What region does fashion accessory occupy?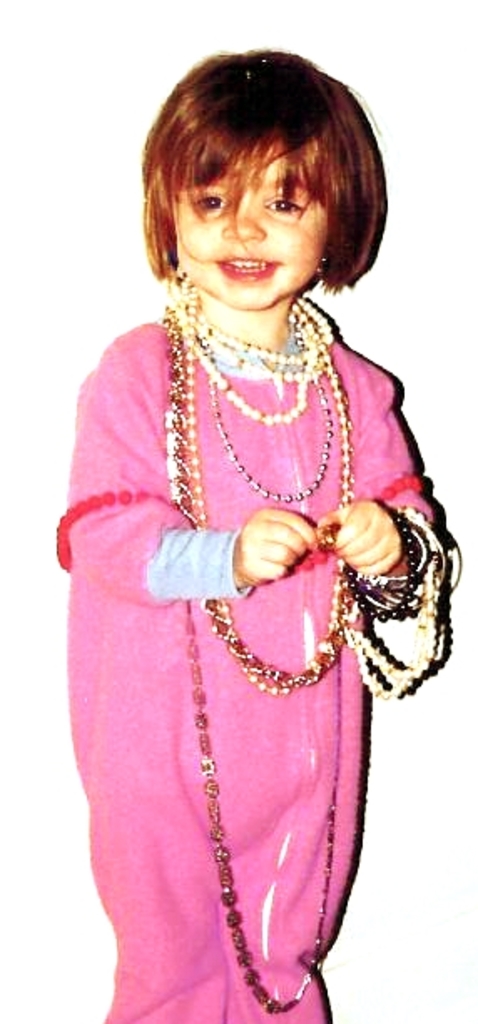
bbox(162, 297, 366, 700).
